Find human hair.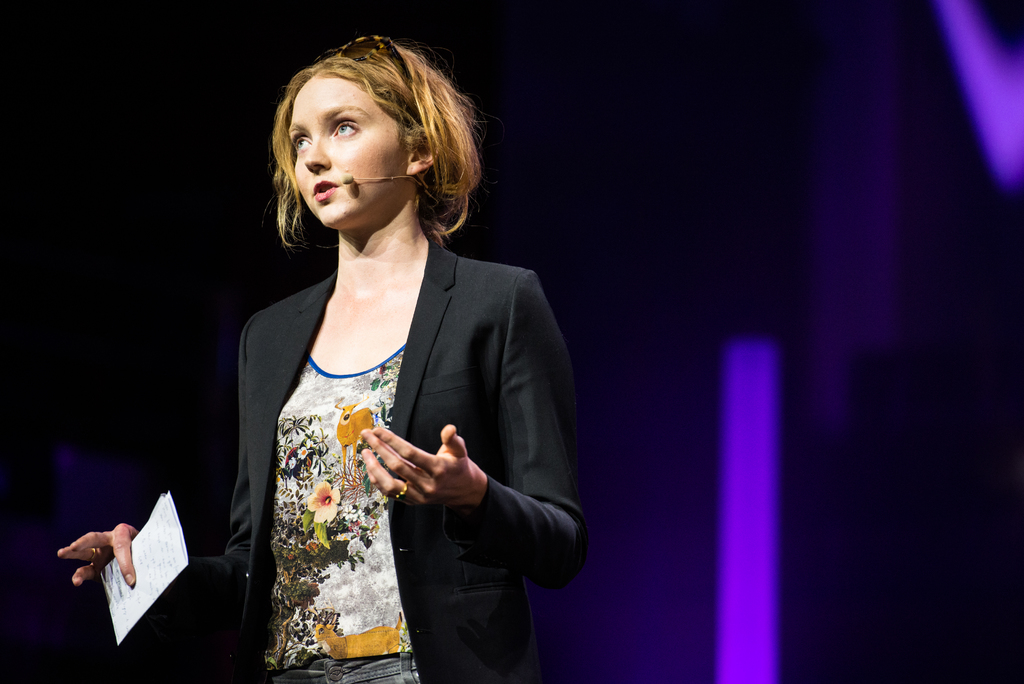
rect(262, 23, 485, 237).
